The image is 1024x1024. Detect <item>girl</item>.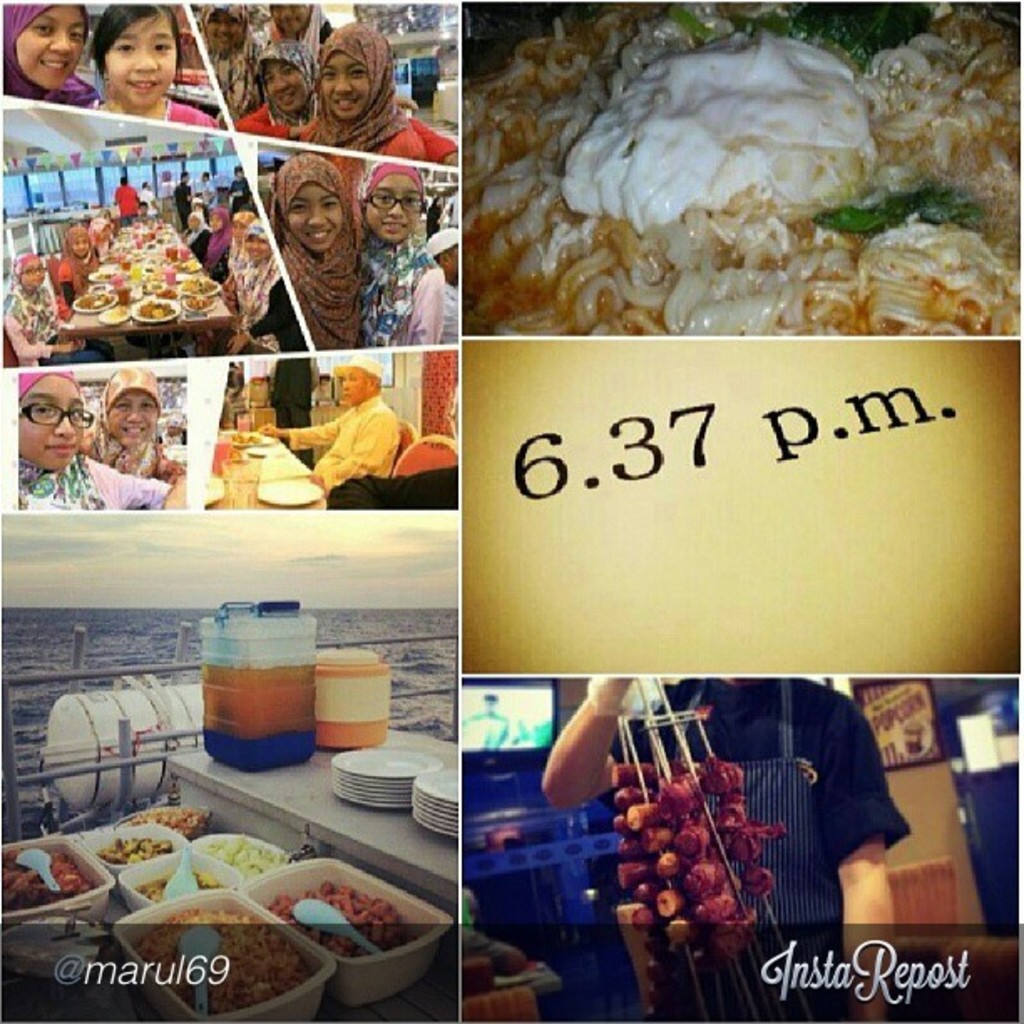
Detection: <region>192, 0, 259, 119</region>.
